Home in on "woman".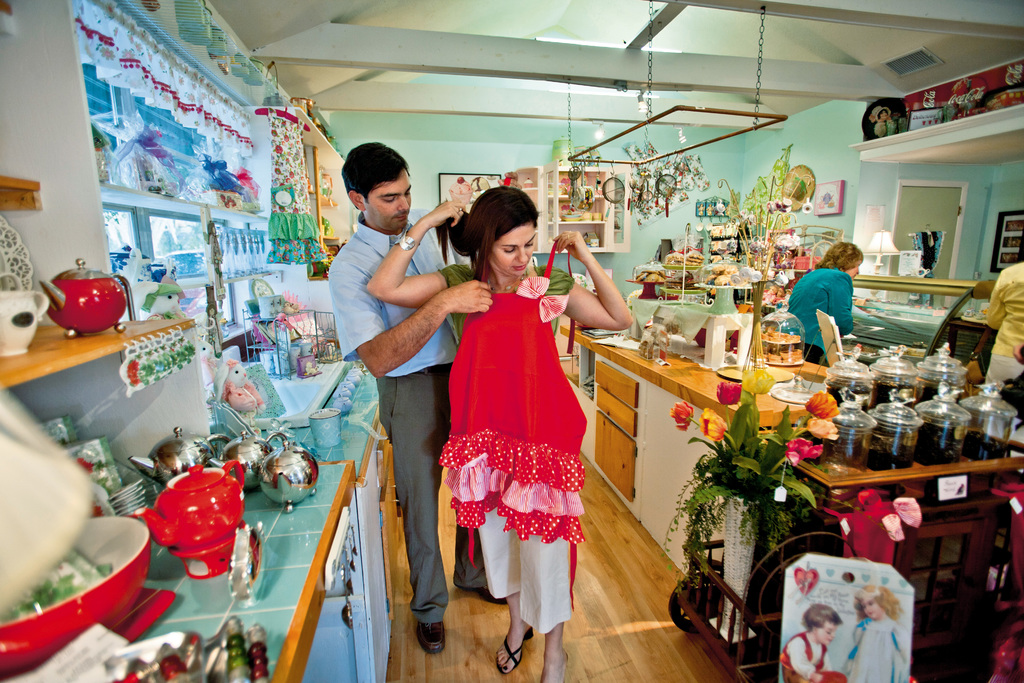
Homed in at box=[784, 236, 862, 369].
